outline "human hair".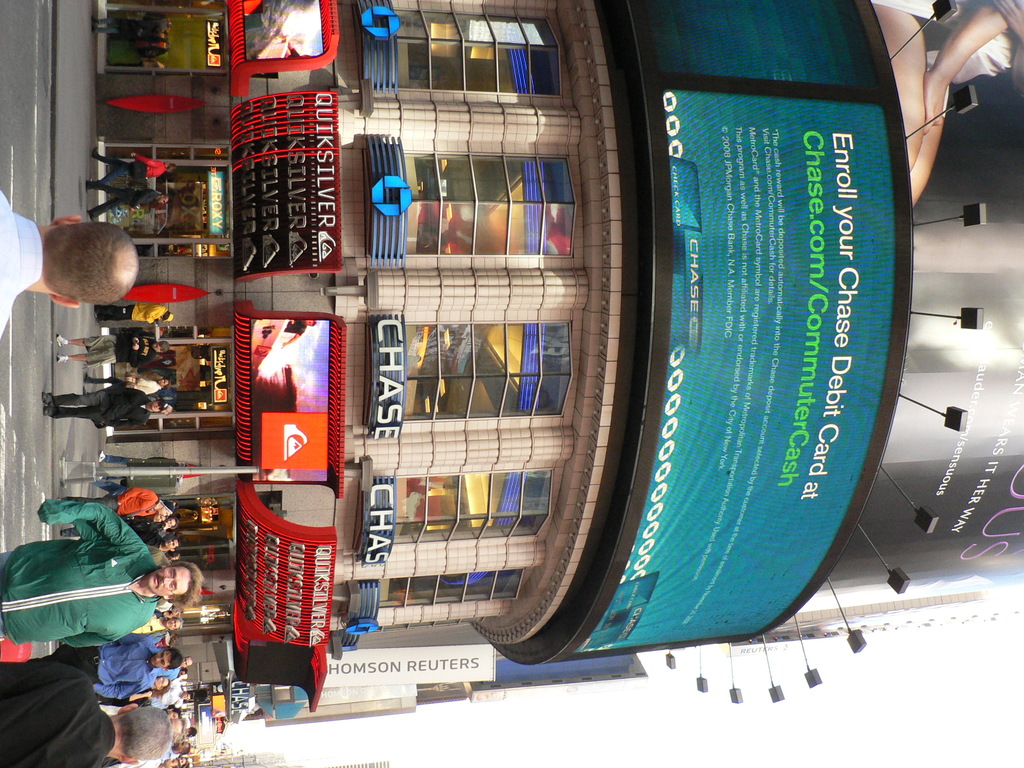
Outline: region(168, 648, 186, 673).
